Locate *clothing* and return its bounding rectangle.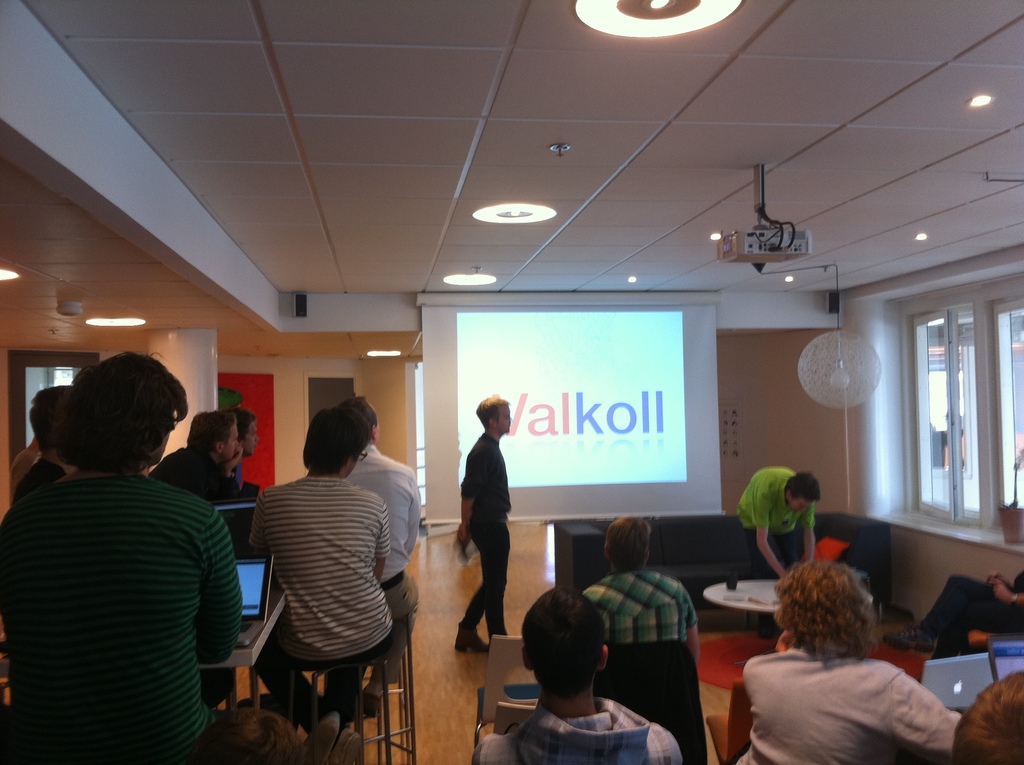
<bbox>911, 569, 1023, 647</bbox>.
